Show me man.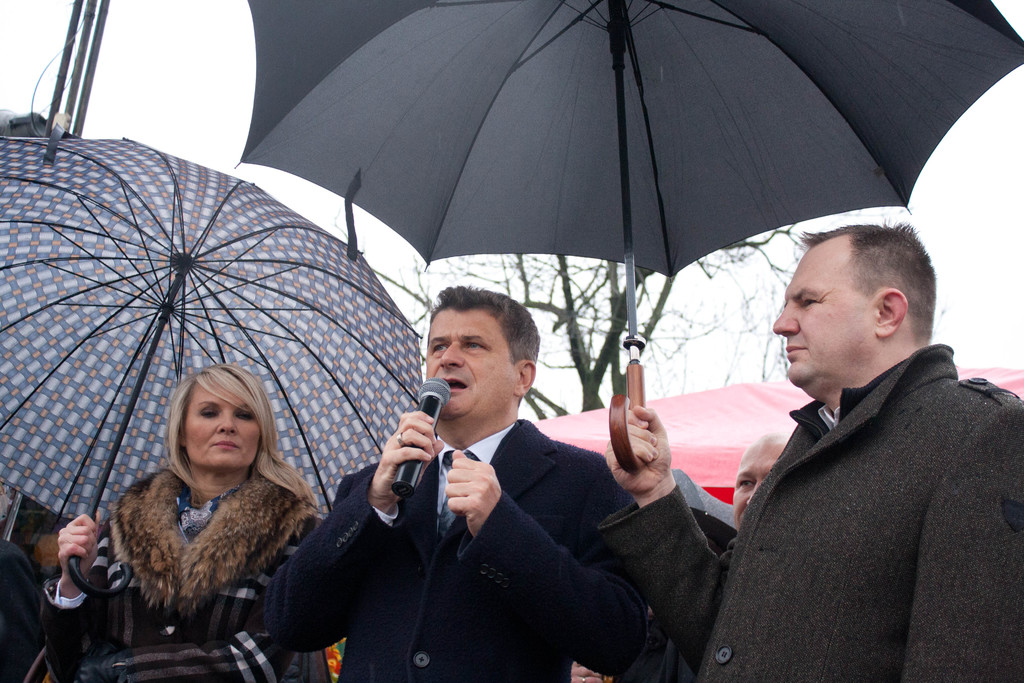
man is here: 695/197/1012/659.
